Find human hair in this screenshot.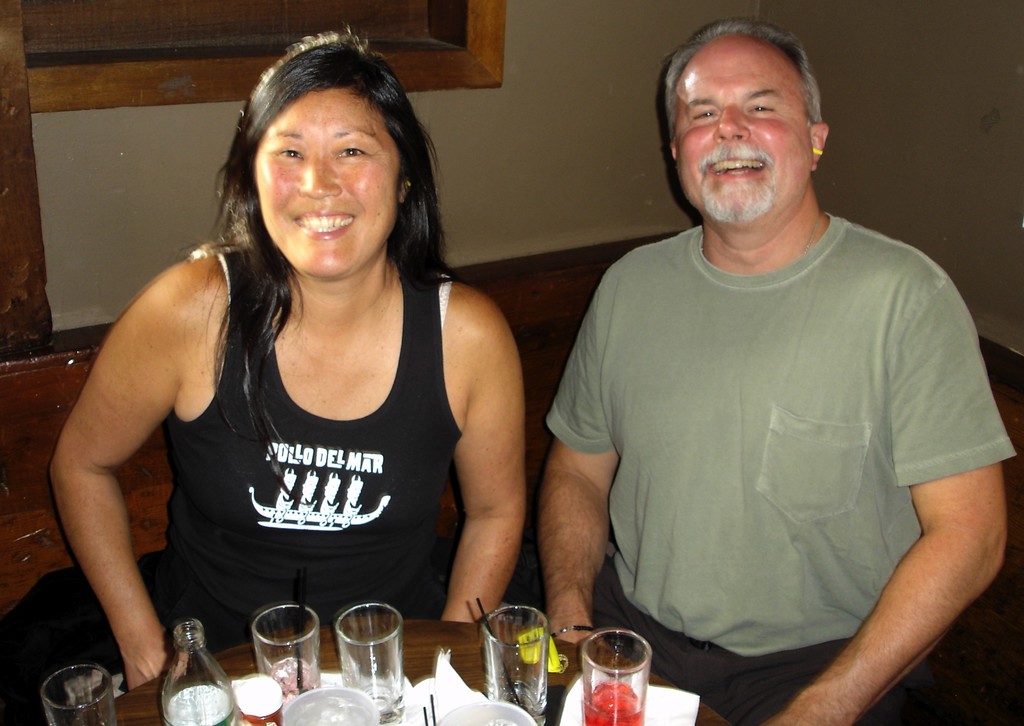
The bounding box for human hair is 172,35,453,432.
